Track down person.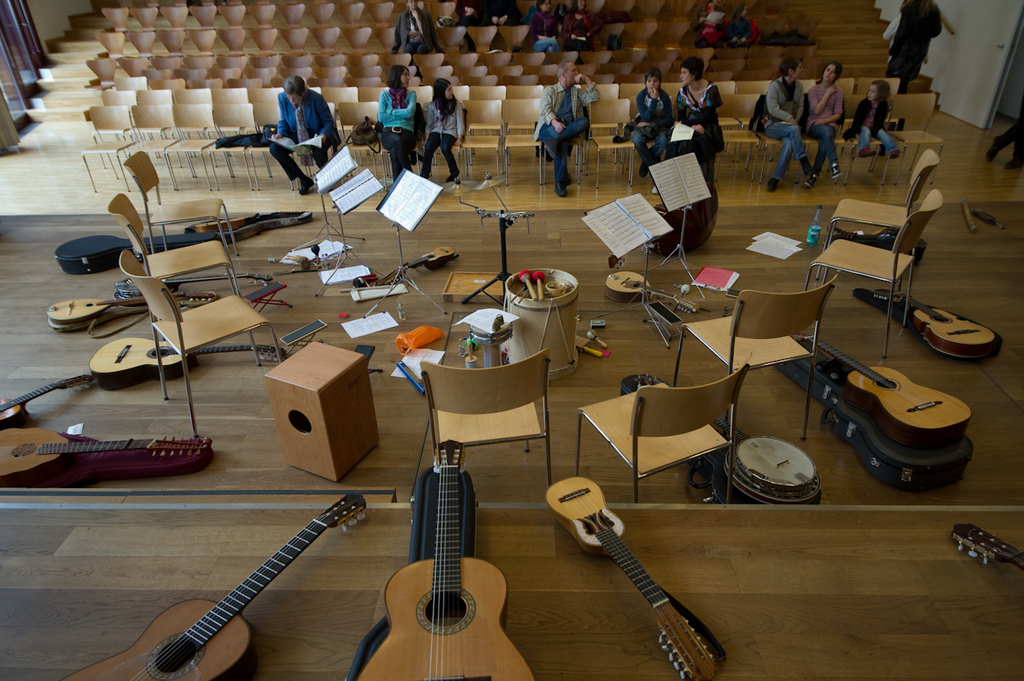
Tracked to bbox=[533, 55, 601, 199].
